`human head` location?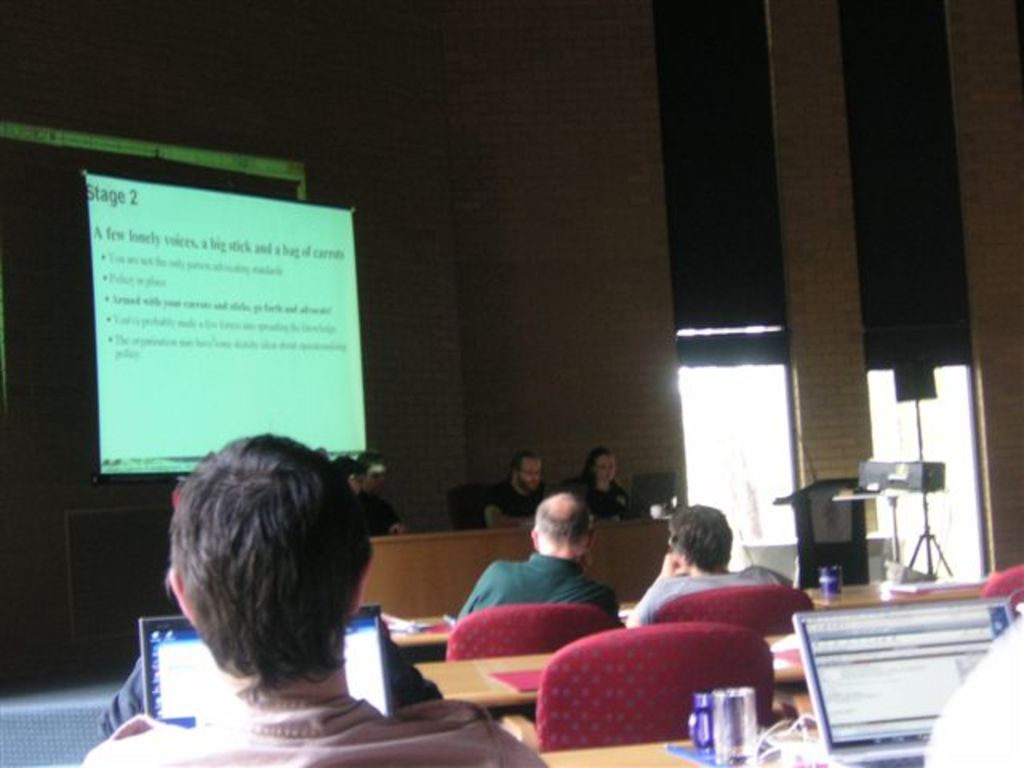
[left=358, top=450, right=382, bottom=496]
